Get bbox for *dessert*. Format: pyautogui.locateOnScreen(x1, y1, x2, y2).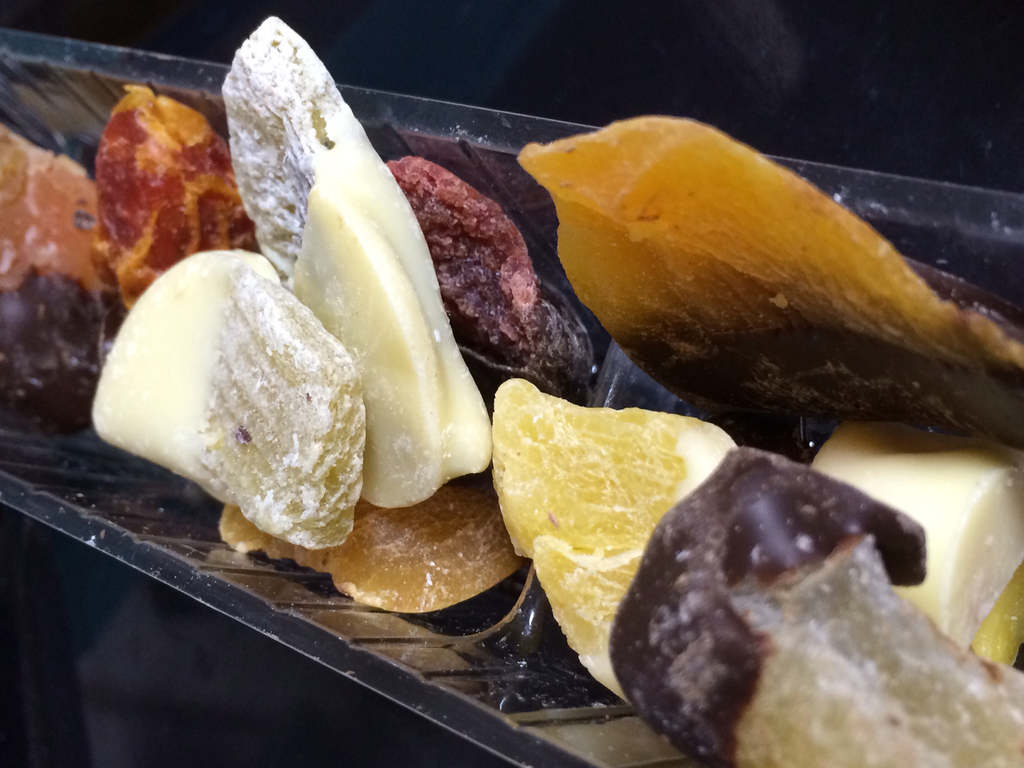
pyautogui.locateOnScreen(381, 151, 586, 369).
